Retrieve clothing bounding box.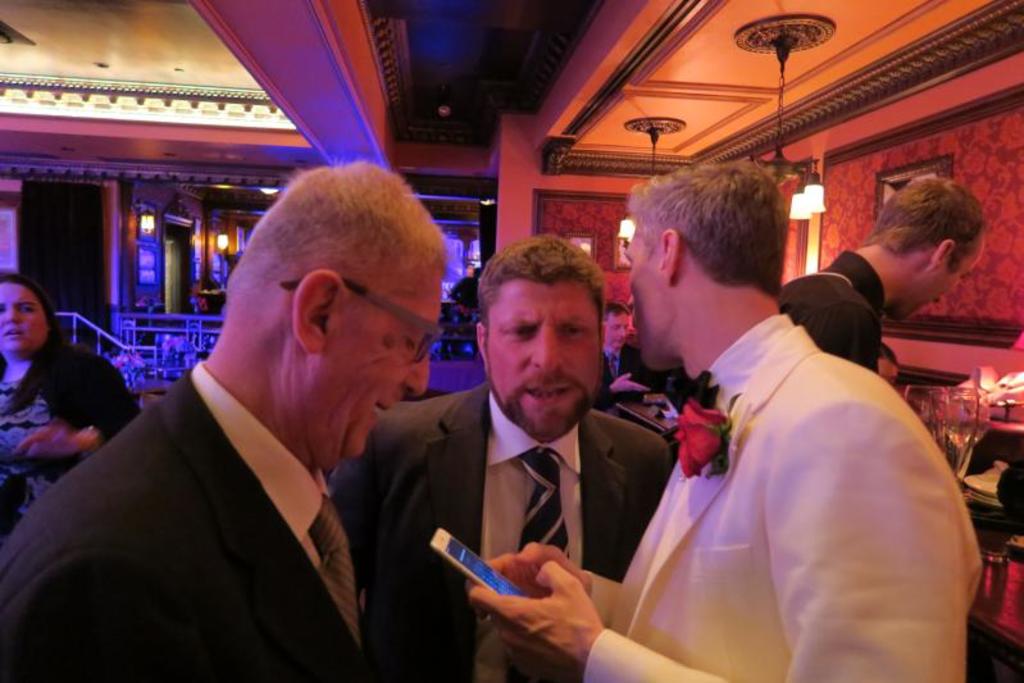
Bounding box: 578:308:993:682.
